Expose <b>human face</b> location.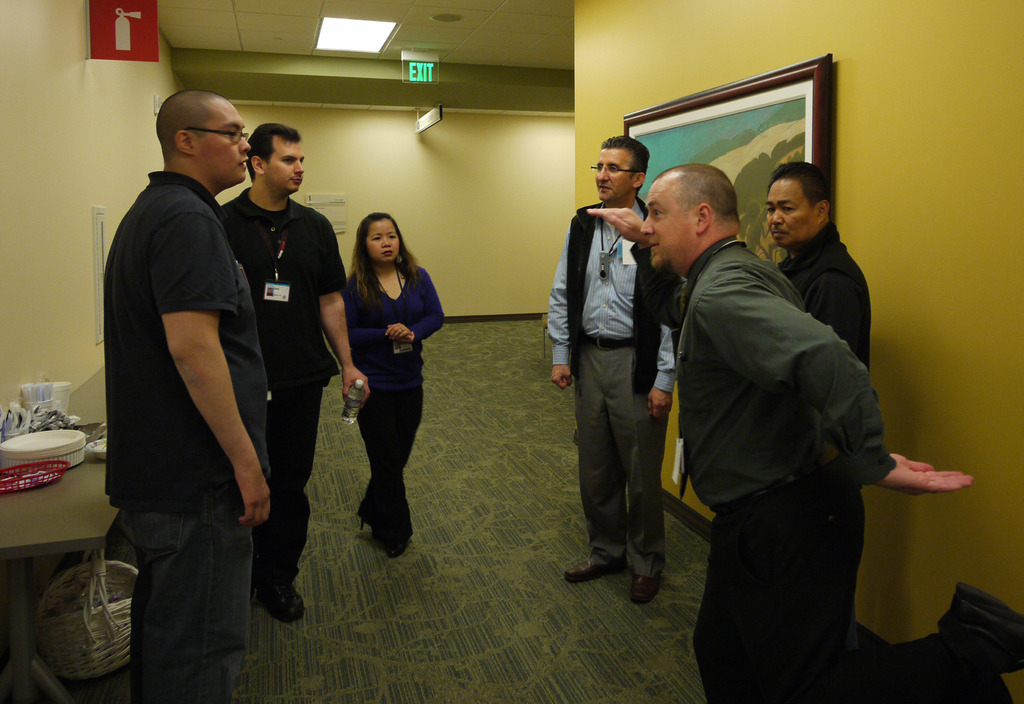
Exposed at box=[765, 177, 819, 247].
